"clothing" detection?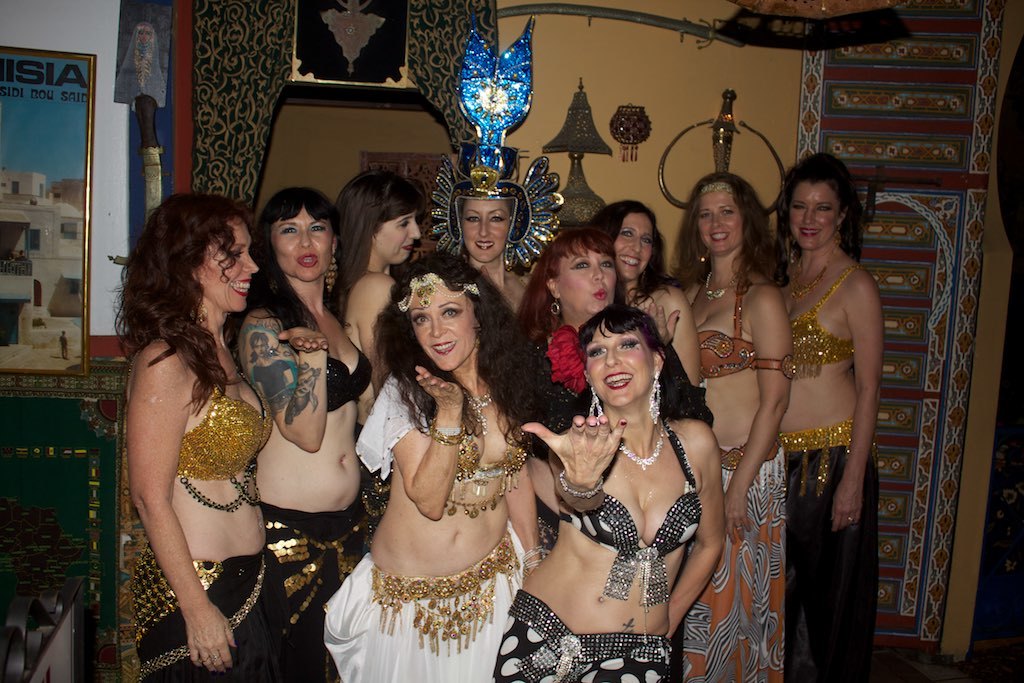
l=219, t=334, r=371, b=682
